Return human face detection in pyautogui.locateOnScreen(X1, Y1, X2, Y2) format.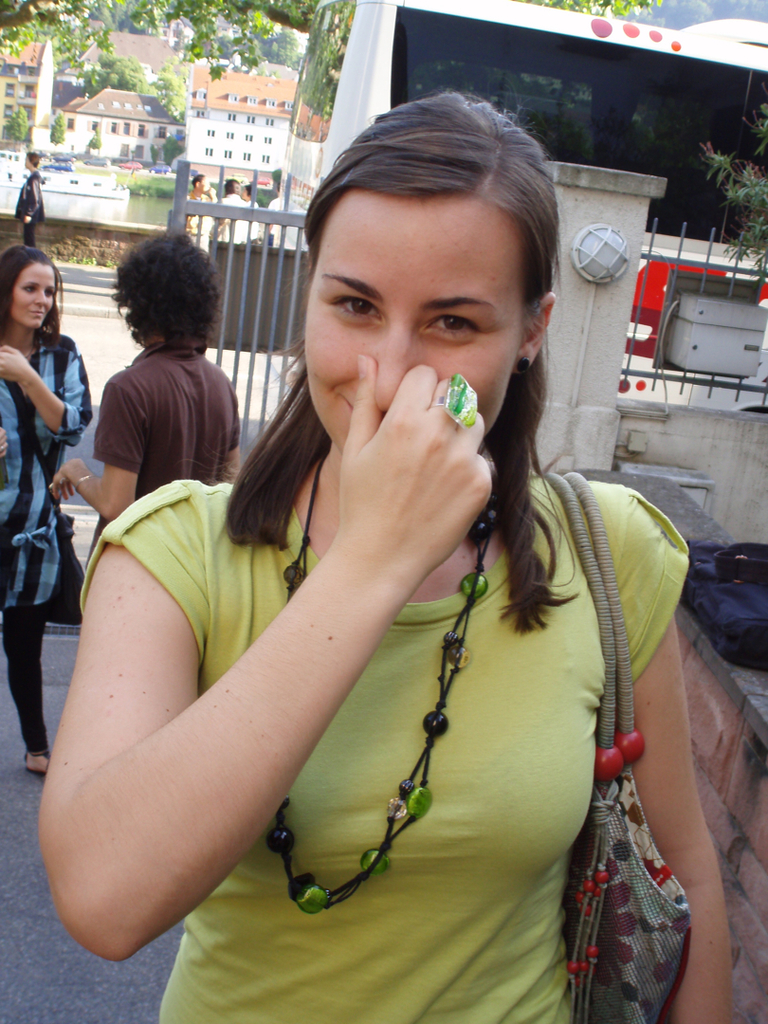
pyautogui.locateOnScreen(13, 264, 62, 333).
